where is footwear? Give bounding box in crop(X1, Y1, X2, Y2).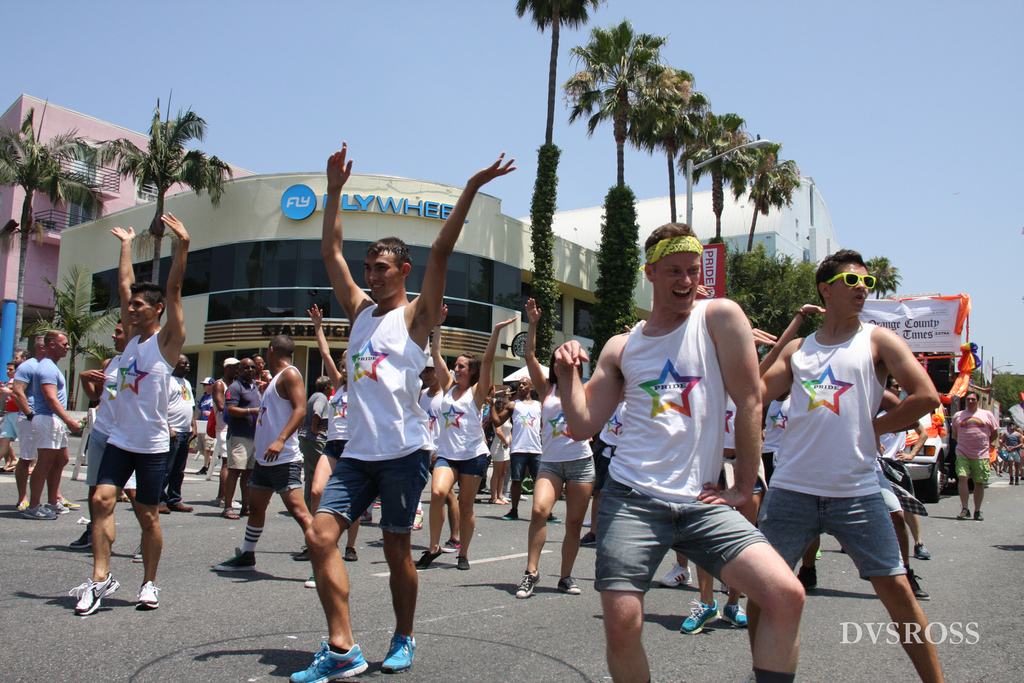
crop(361, 511, 374, 524).
